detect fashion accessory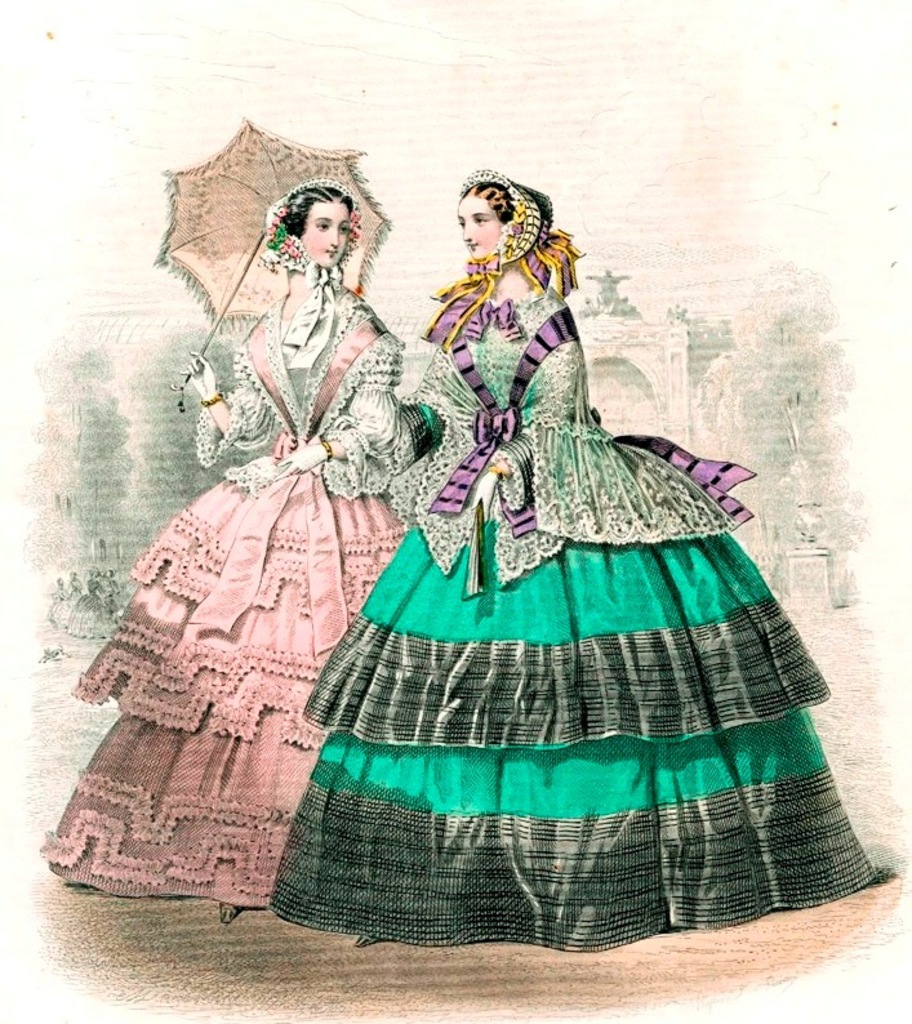
bbox=[259, 173, 365, 365]
